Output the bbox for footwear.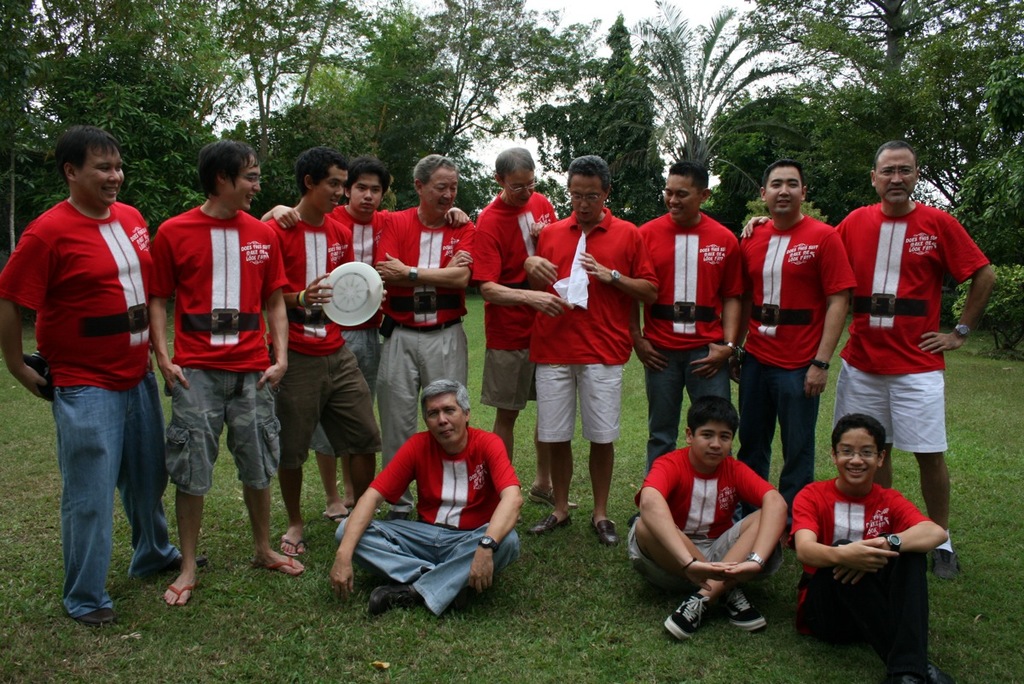
{"left": 255, "top": 550, "right": 307, "bottom": 576}.
